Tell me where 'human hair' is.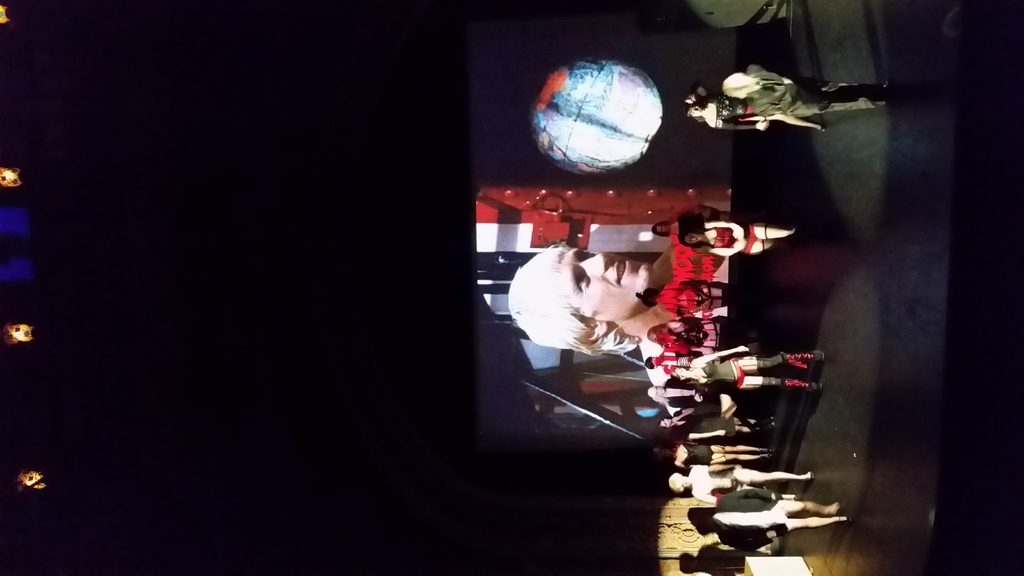
'human hair' is at [653, 413, 673, 429].
